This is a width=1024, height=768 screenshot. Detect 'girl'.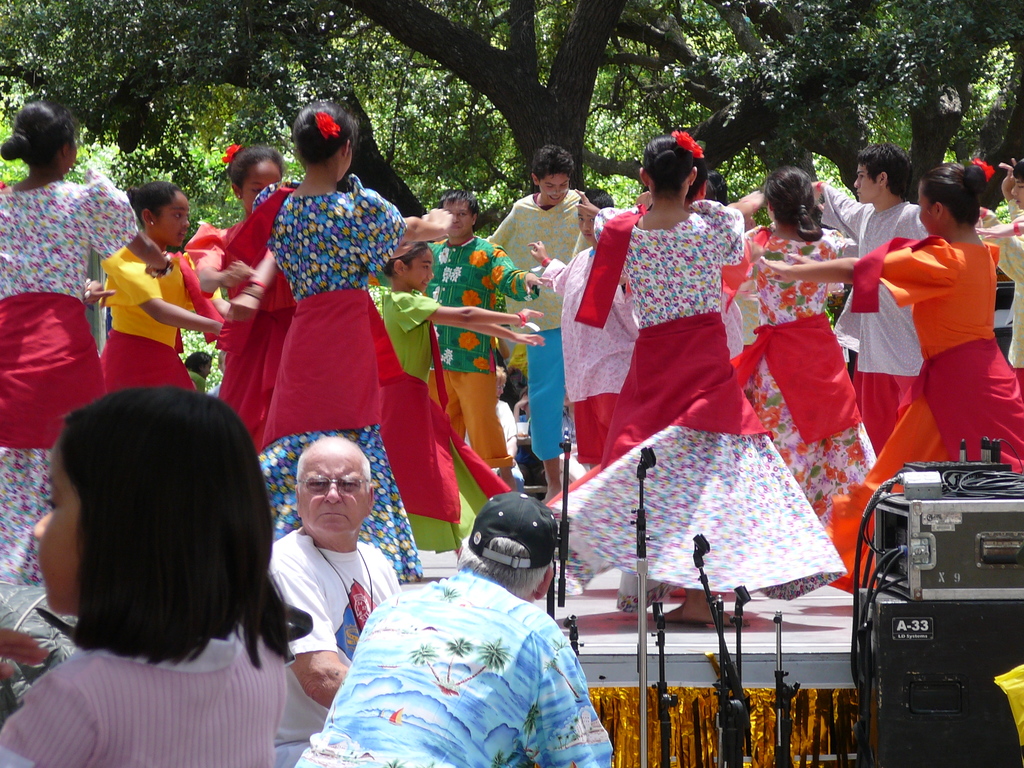
locate(189, 150, 283, 399).
